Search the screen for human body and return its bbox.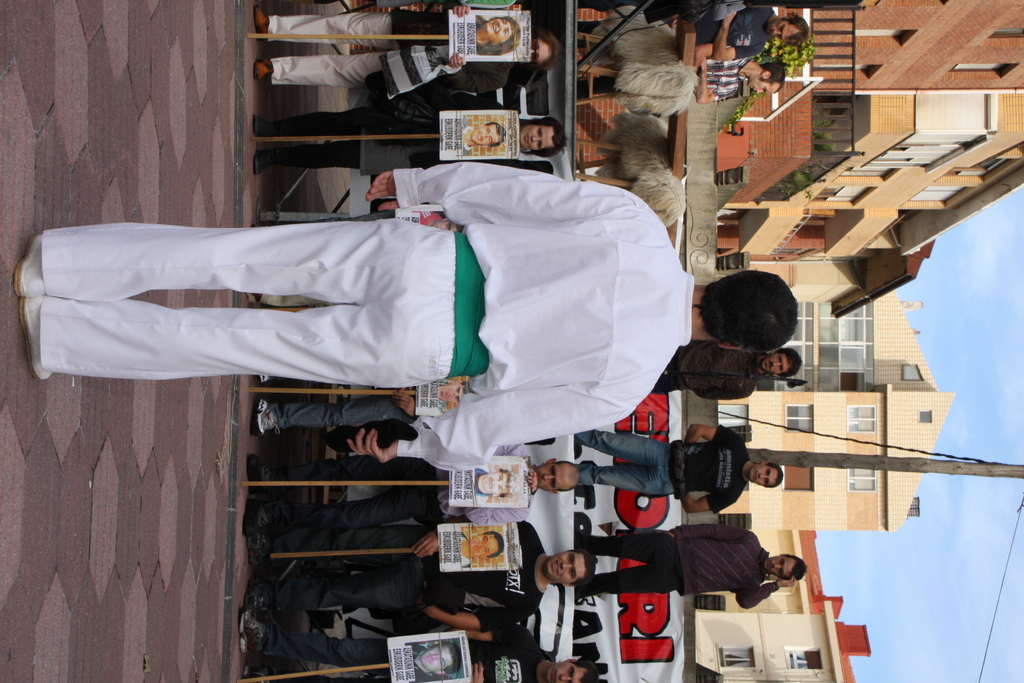
Found: [8,163,800,467].
